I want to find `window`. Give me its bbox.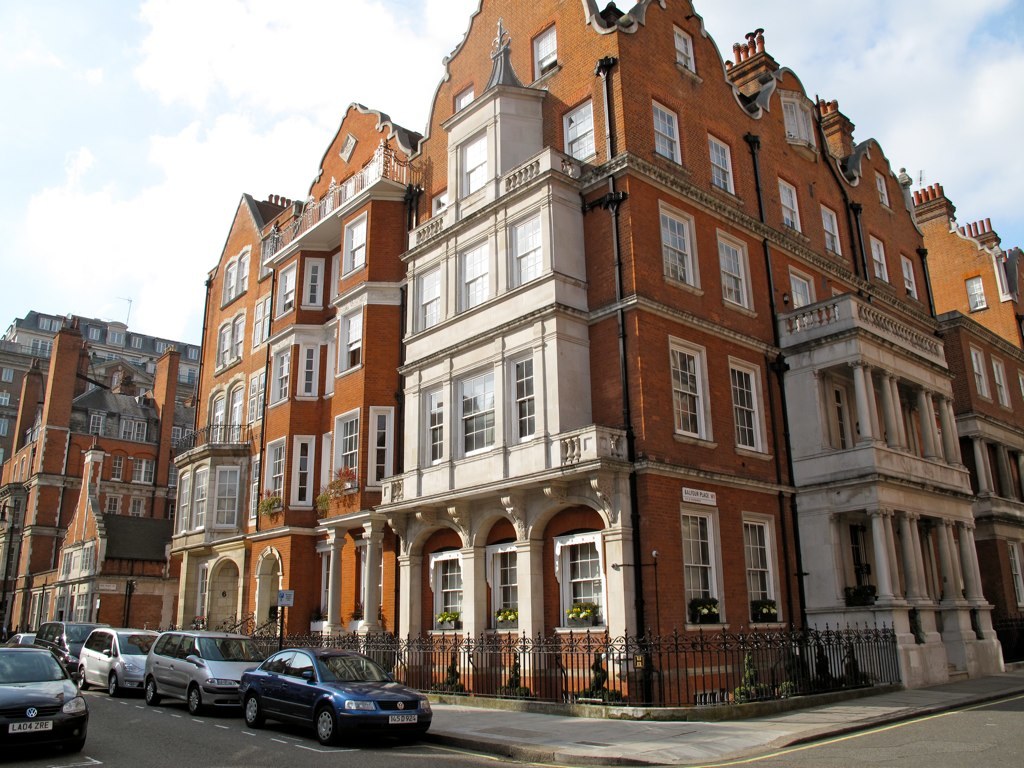
pyautogui.locateOnScreen(252, 292, 270, 346).
